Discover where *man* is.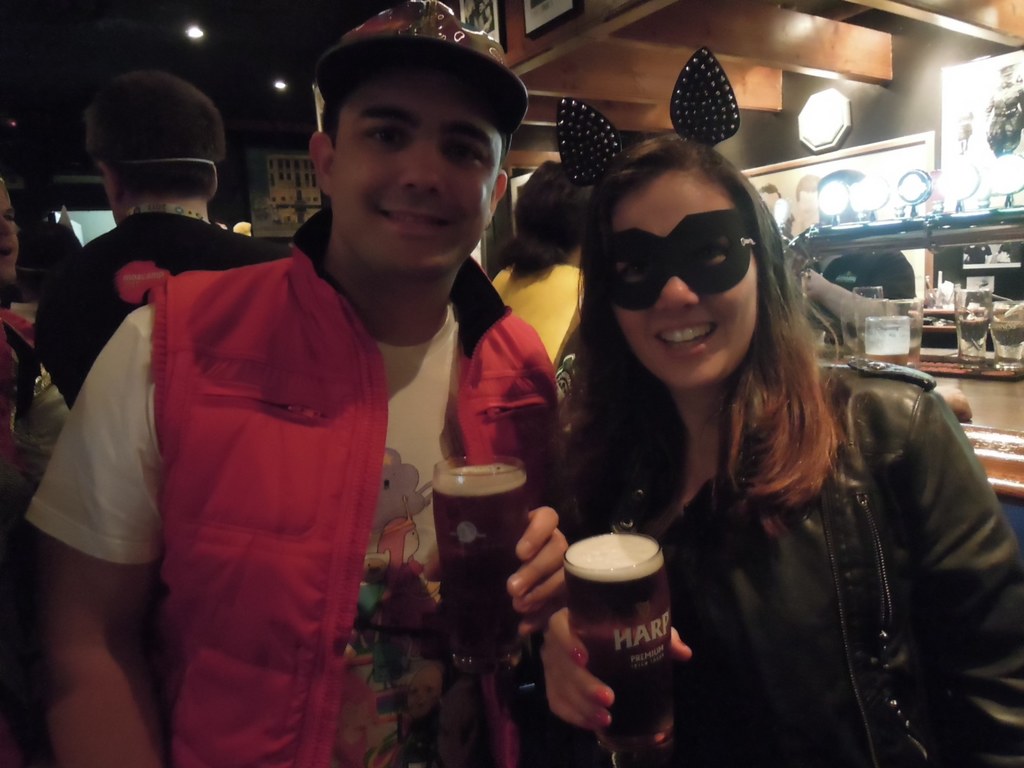
Discovered at 11:81:602:725.
